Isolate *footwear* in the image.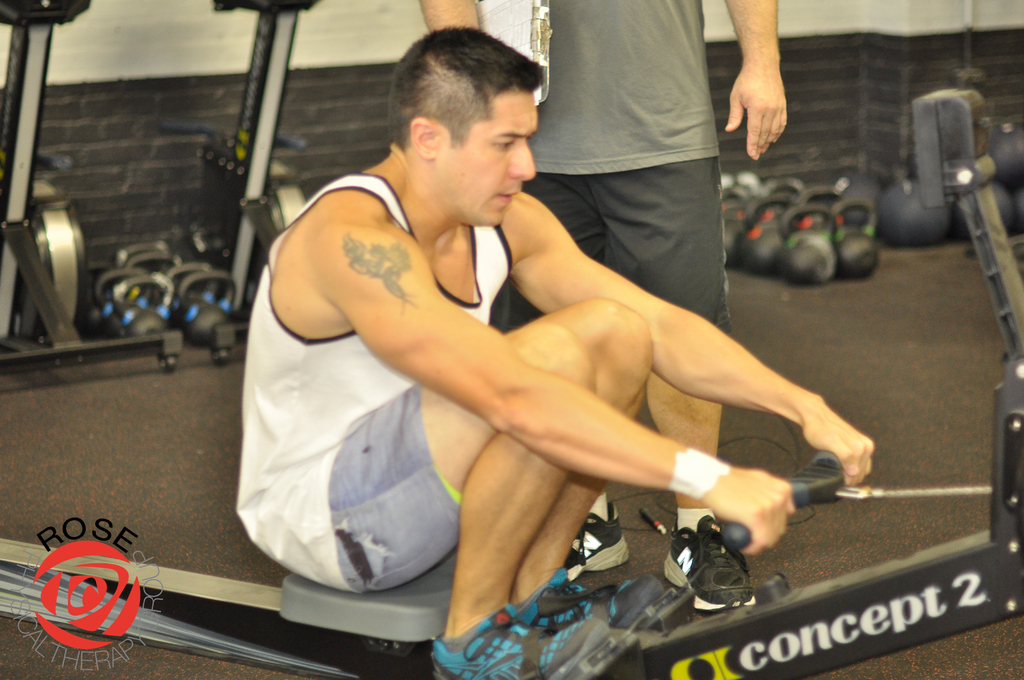
Isolated region: (430, 604, 636, 679).
